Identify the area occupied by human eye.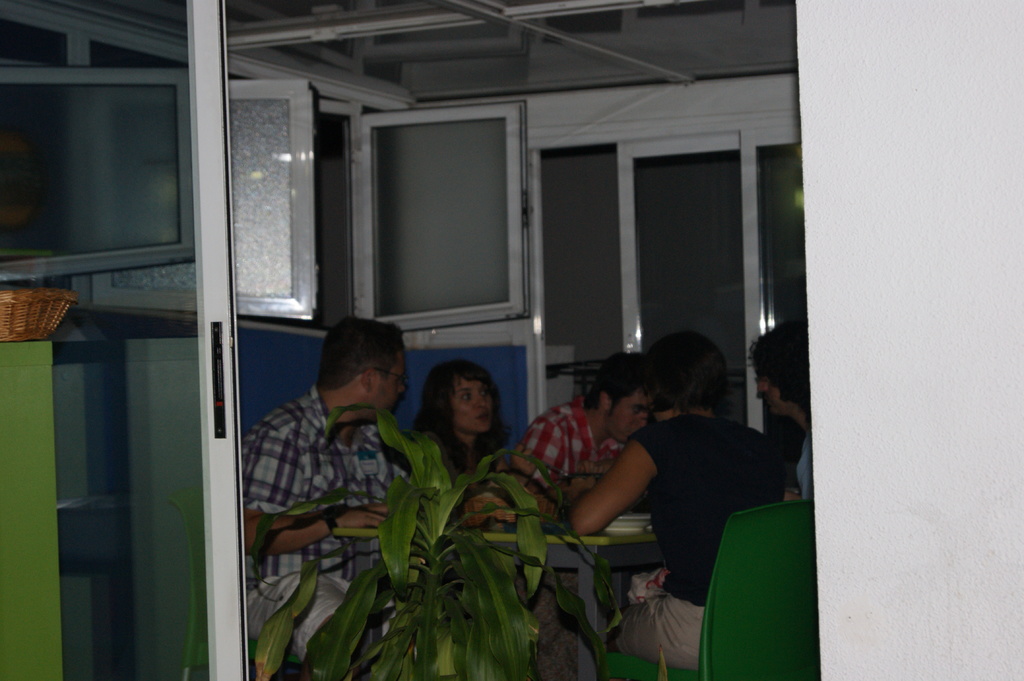
Area: <bbox>480, 388, 492, 399</bbox>.
